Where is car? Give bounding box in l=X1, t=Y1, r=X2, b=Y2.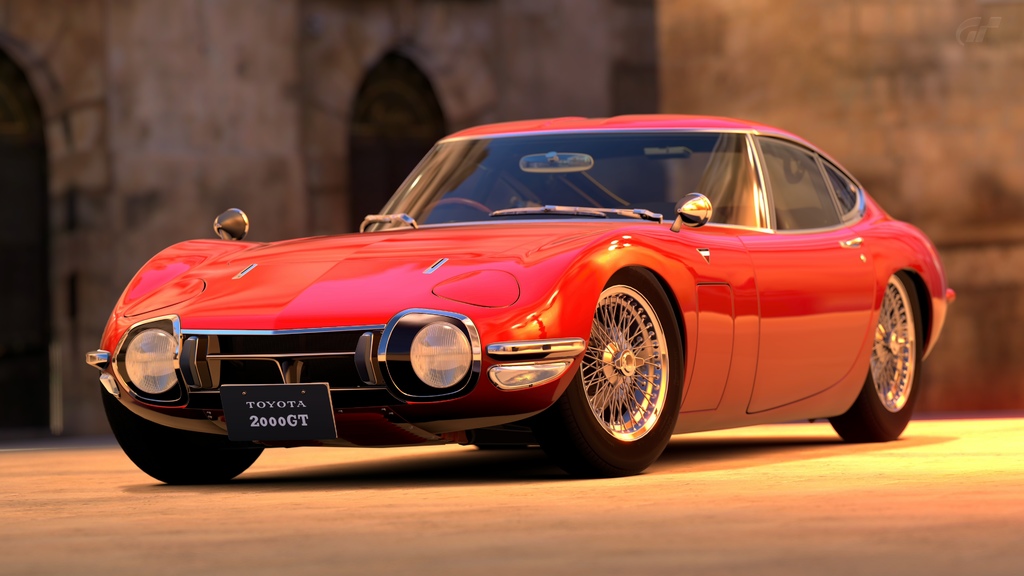
l=87, t=112, r=957, b=486.
